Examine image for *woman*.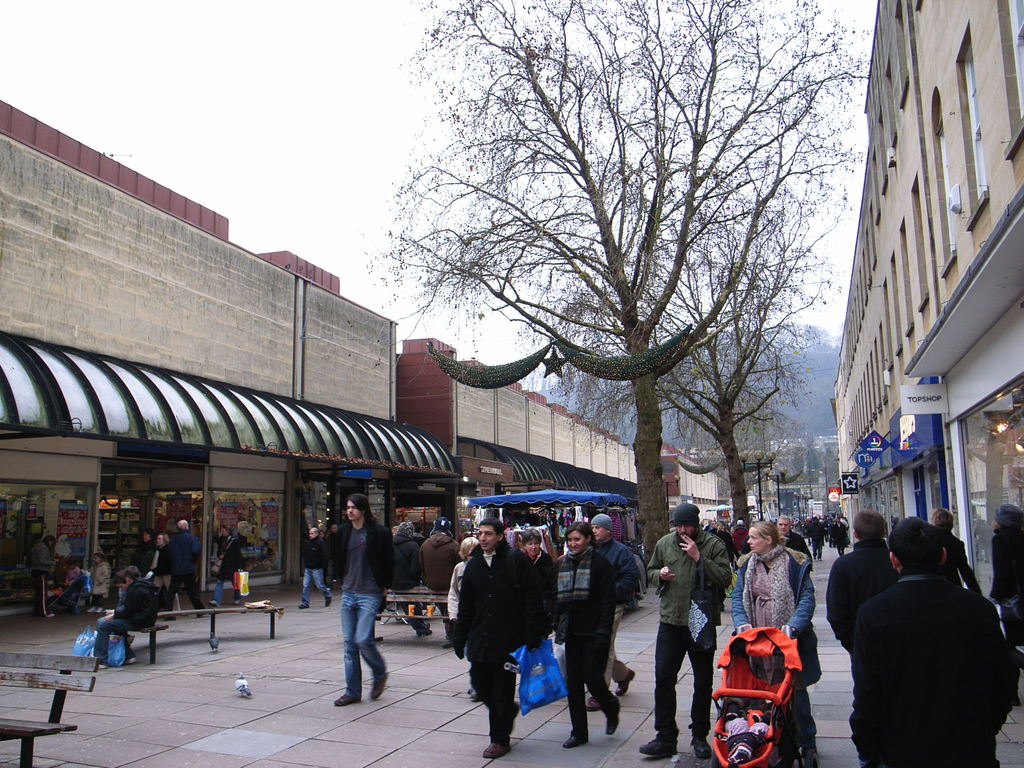
Examination result: Rect(524, 525, 566, 656).
